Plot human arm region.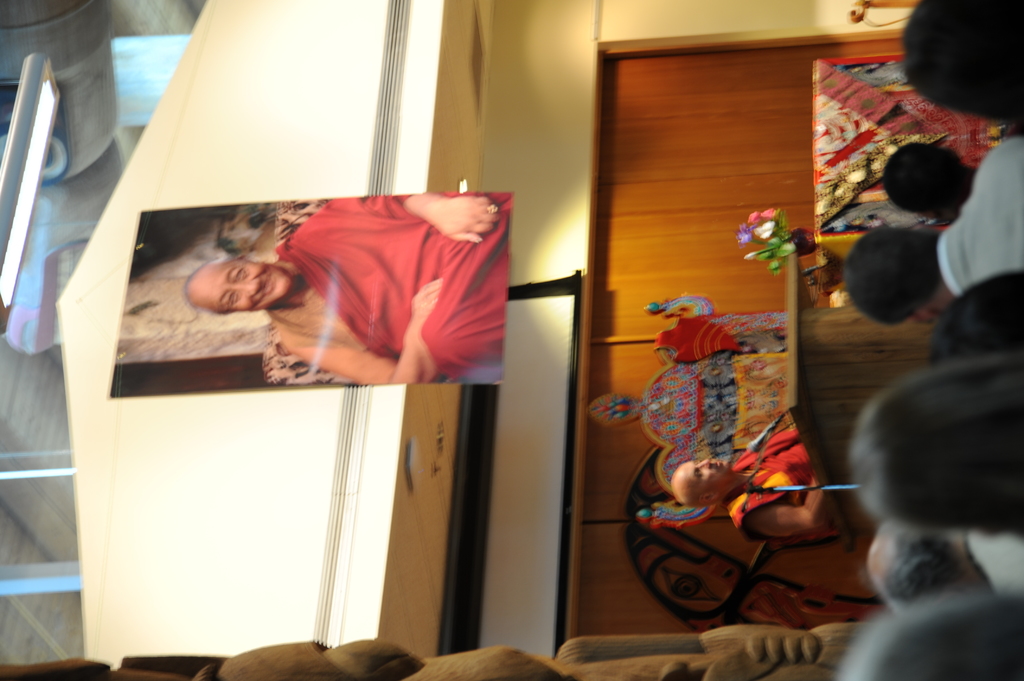
Plotted at [750,495,833,525].
